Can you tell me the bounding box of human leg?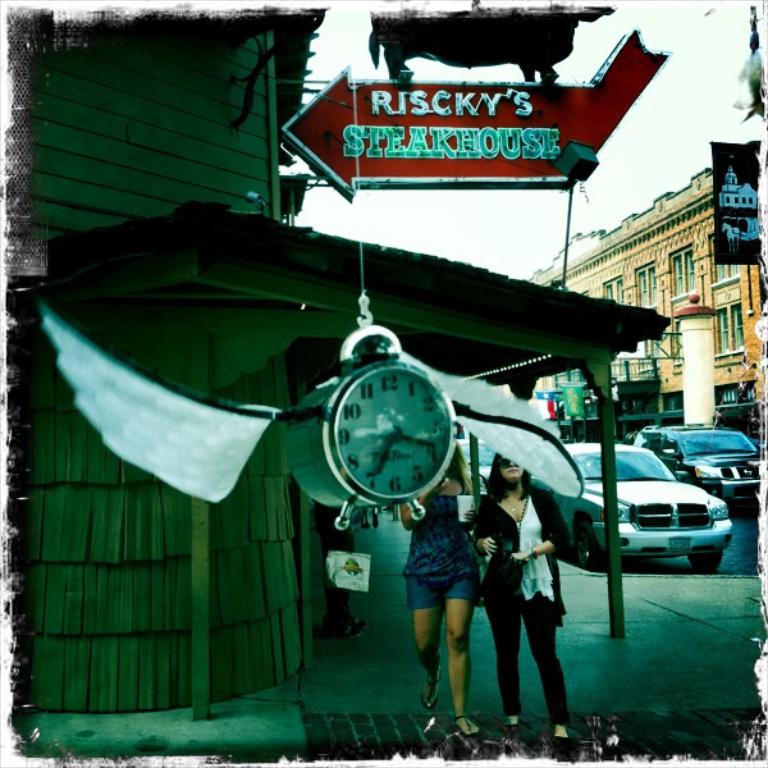
<bbox>485, 573, 525, 724</bbox>.
